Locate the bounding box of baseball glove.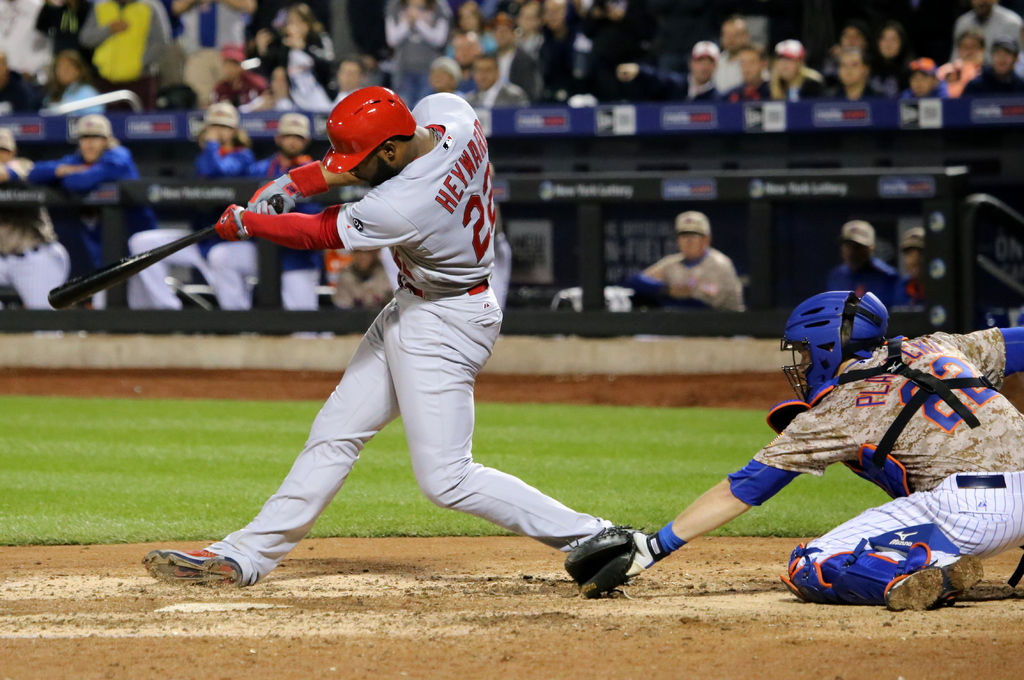
Bounding box: bbox=[566, 527, 662, 599].
